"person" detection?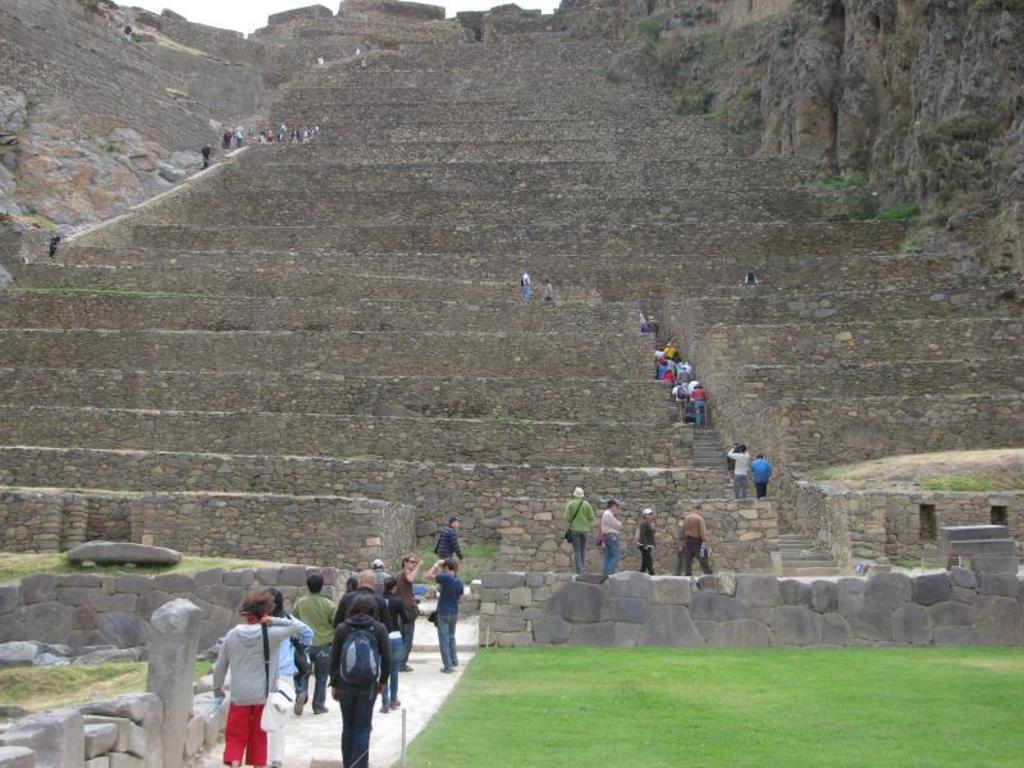
box=[46, 233, 63, 256]
